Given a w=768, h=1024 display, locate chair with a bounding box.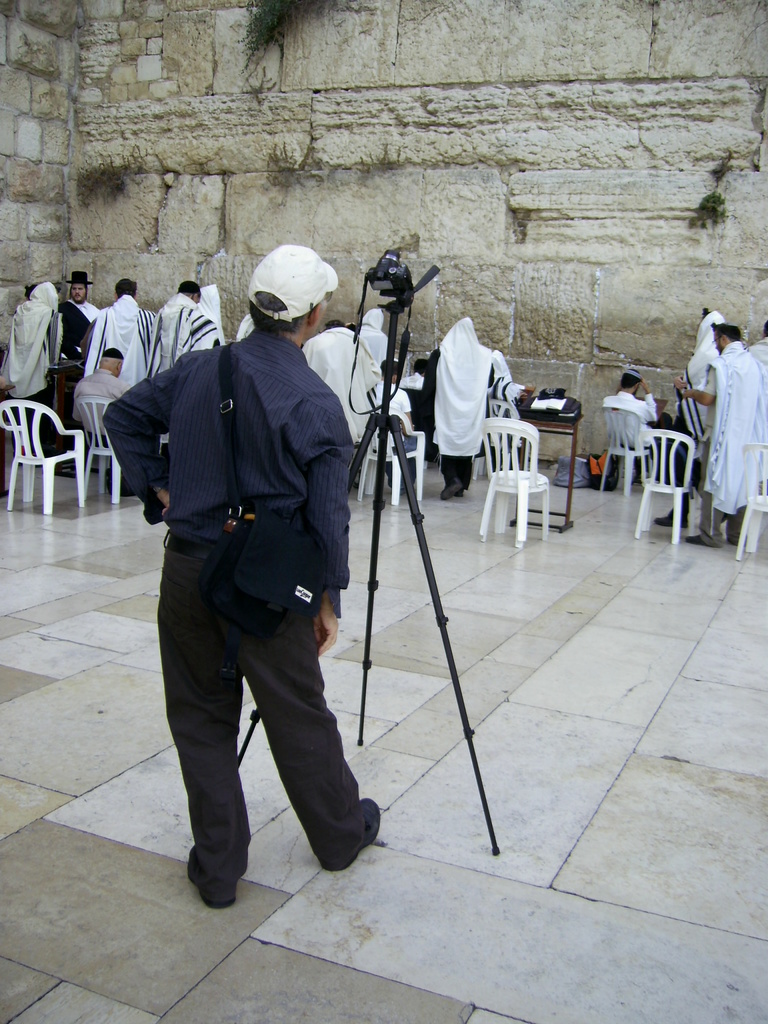
Located: left=77, top=396, right=131, bottom=506.
